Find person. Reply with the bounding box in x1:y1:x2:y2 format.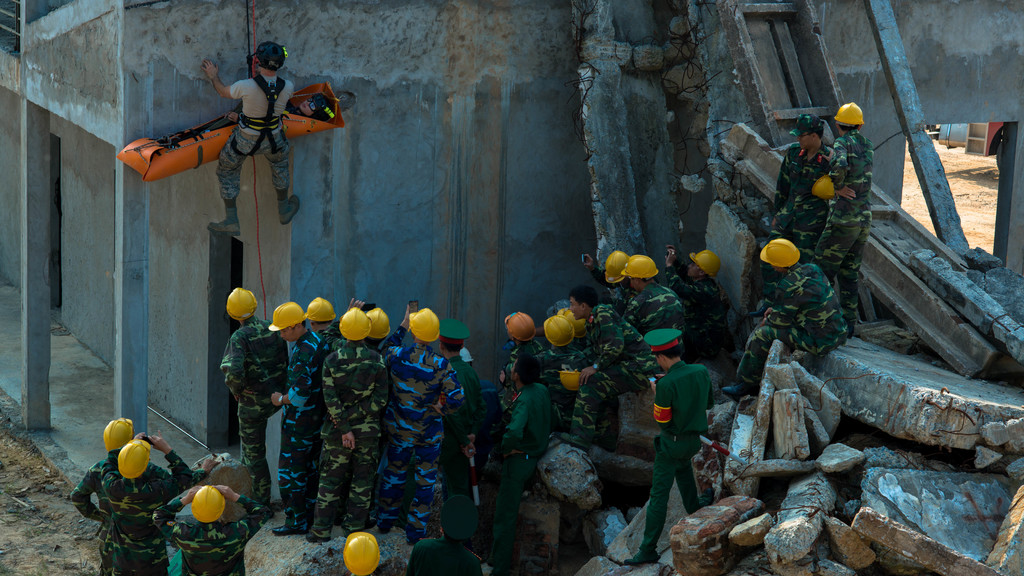
574:239:636:321.
